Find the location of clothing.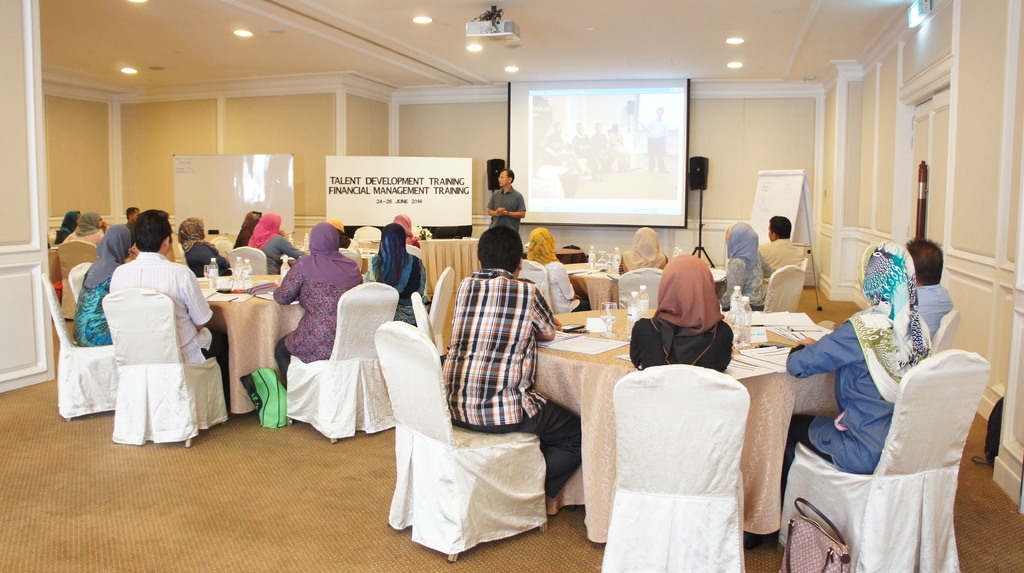
Location: detection(273, 227, 363, 367).
